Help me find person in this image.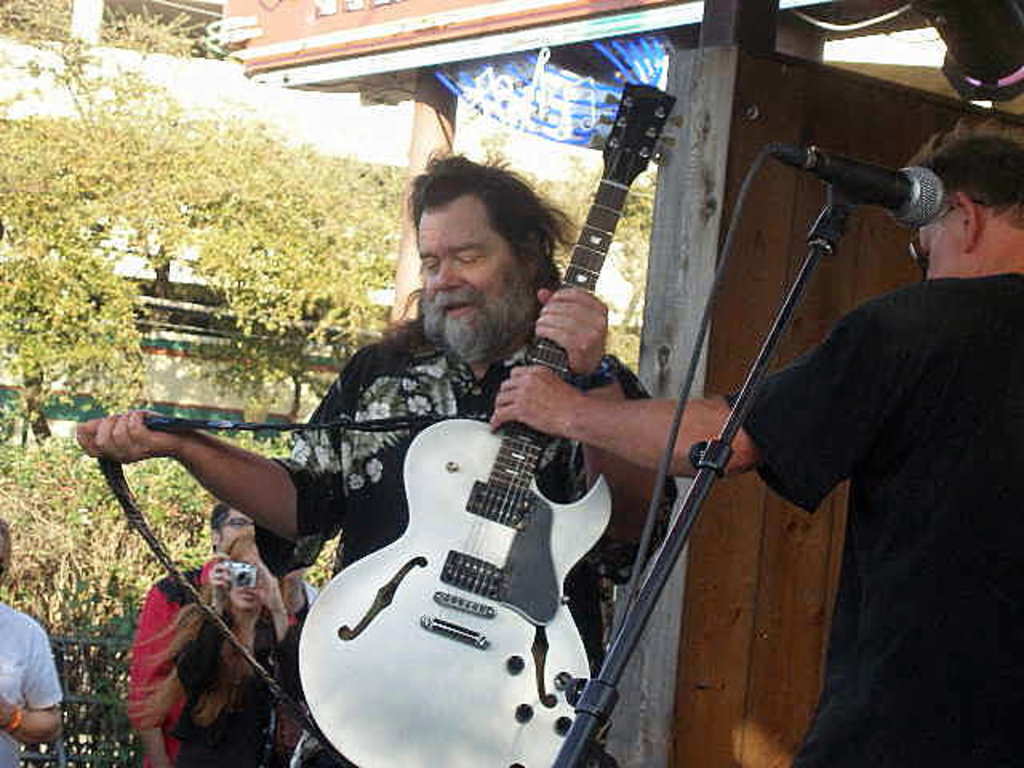
Found it: <region>118, 530, 294, 765</region>.
